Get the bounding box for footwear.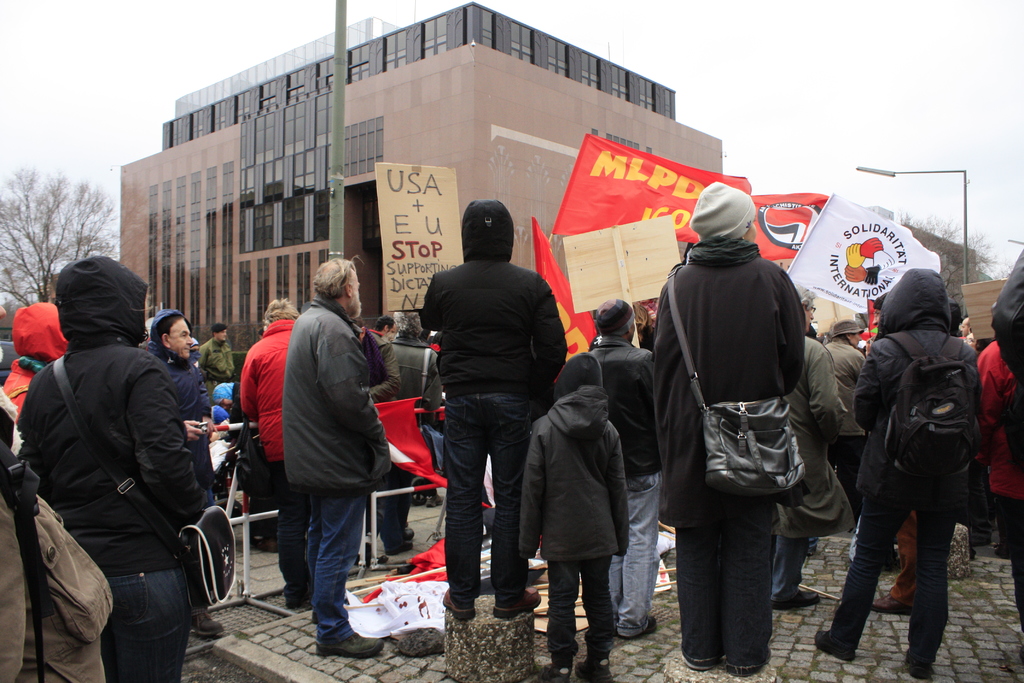
[x1=770, y1=584, x2=822, y2=610].
